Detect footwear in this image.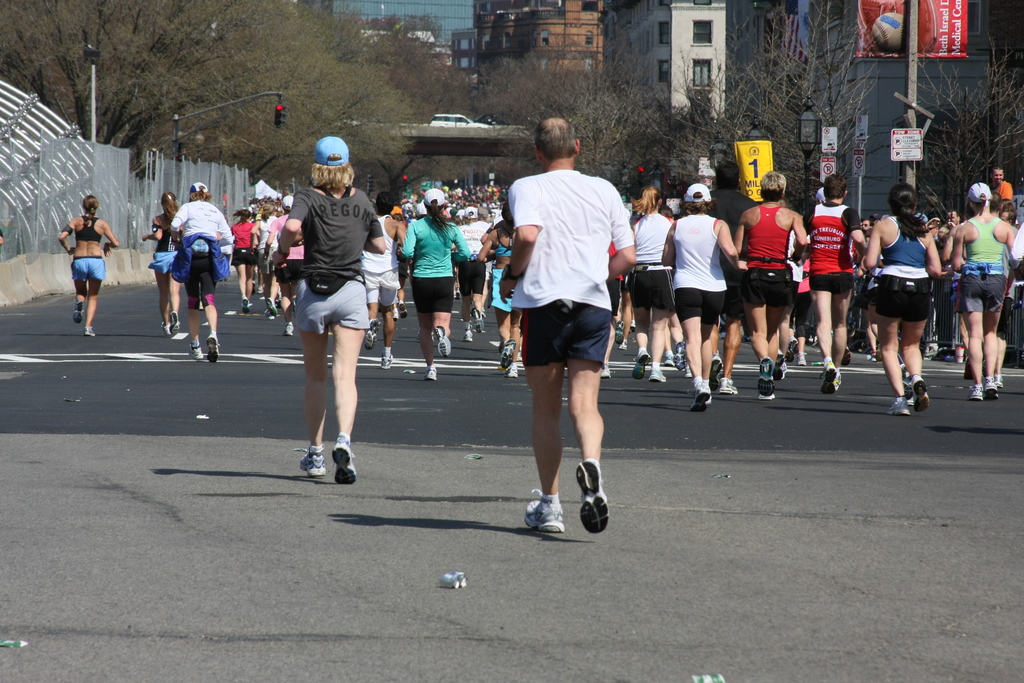
Detection: detection(435, 325, 449, 357).
